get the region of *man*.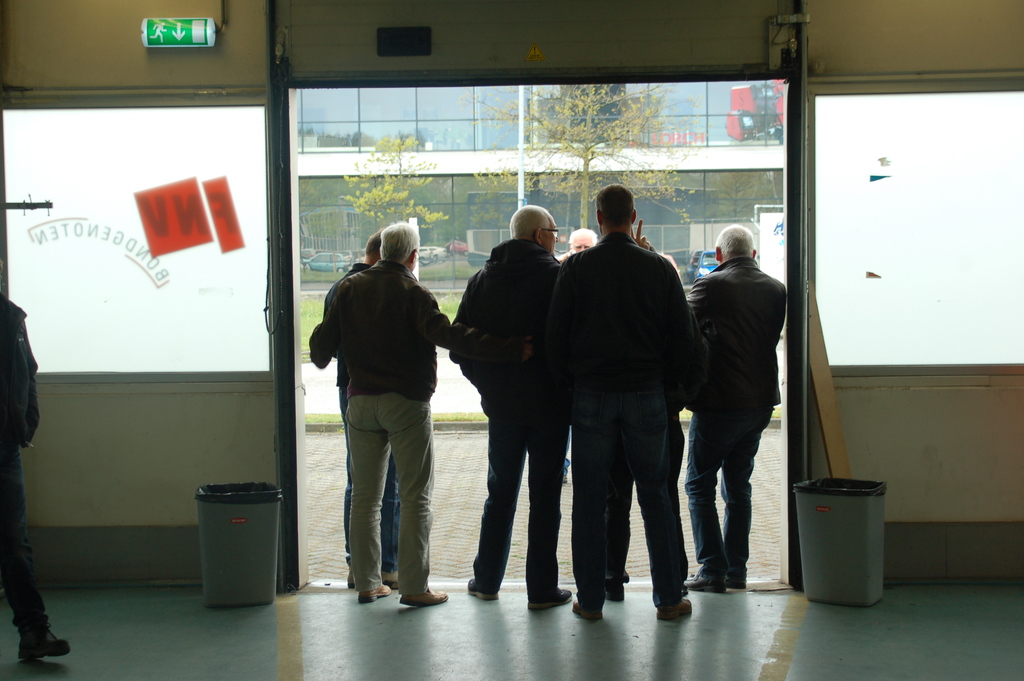
(x1=449, y1=206, x2=573, y2=612).
